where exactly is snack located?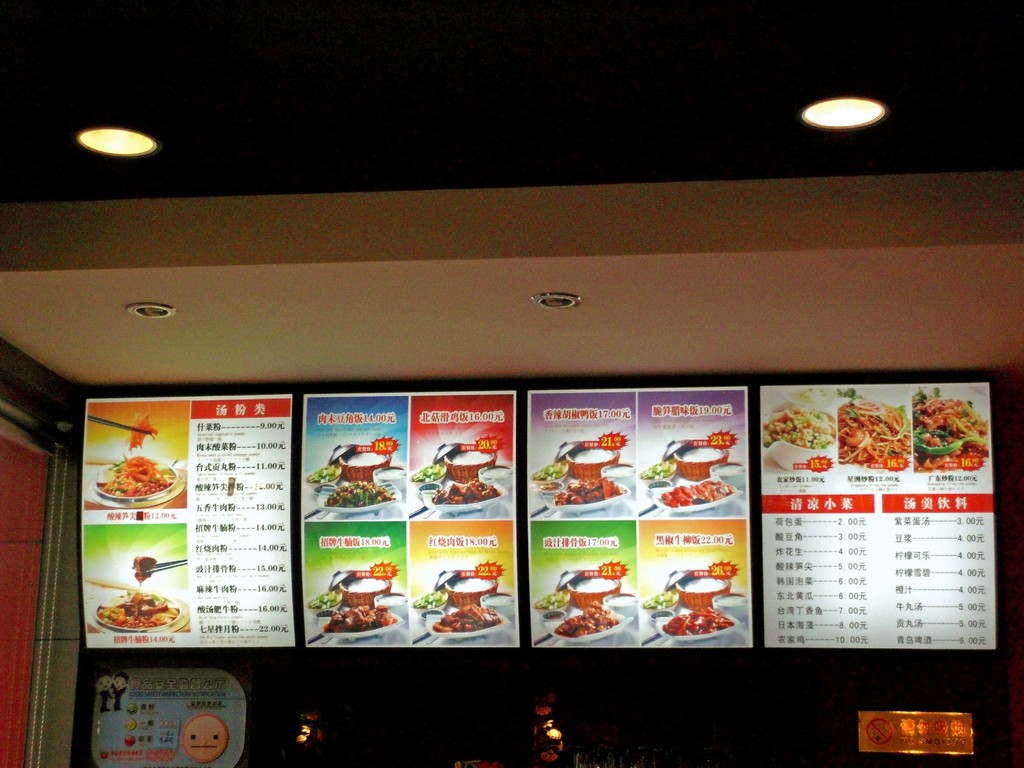
Its bounding box is 433 479 497 503.
